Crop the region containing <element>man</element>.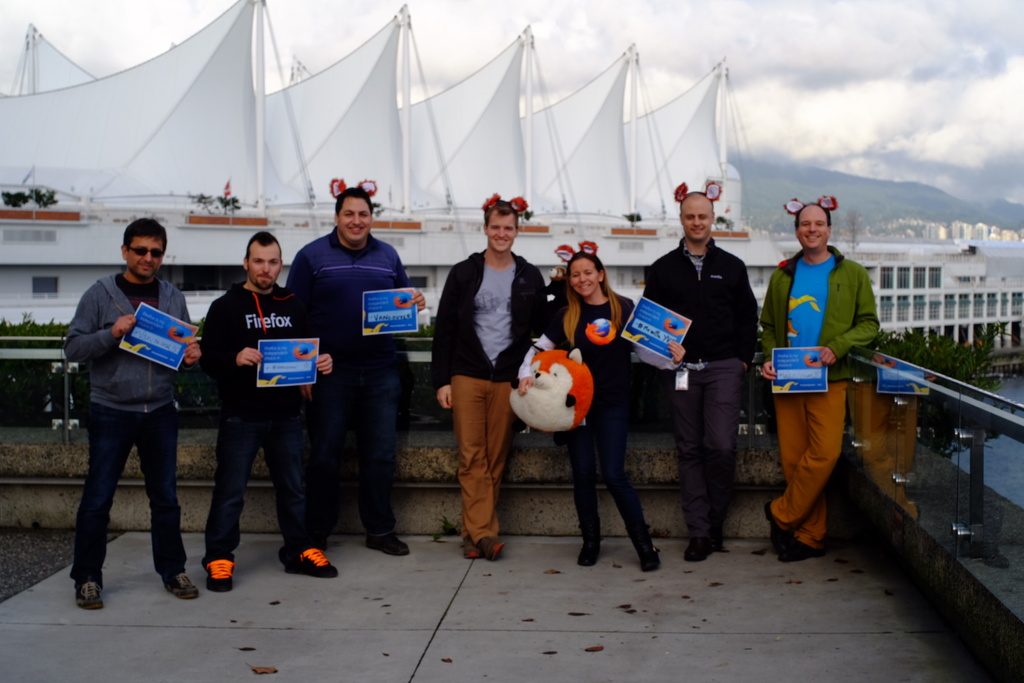
Crop region: 430 191 551 564.
